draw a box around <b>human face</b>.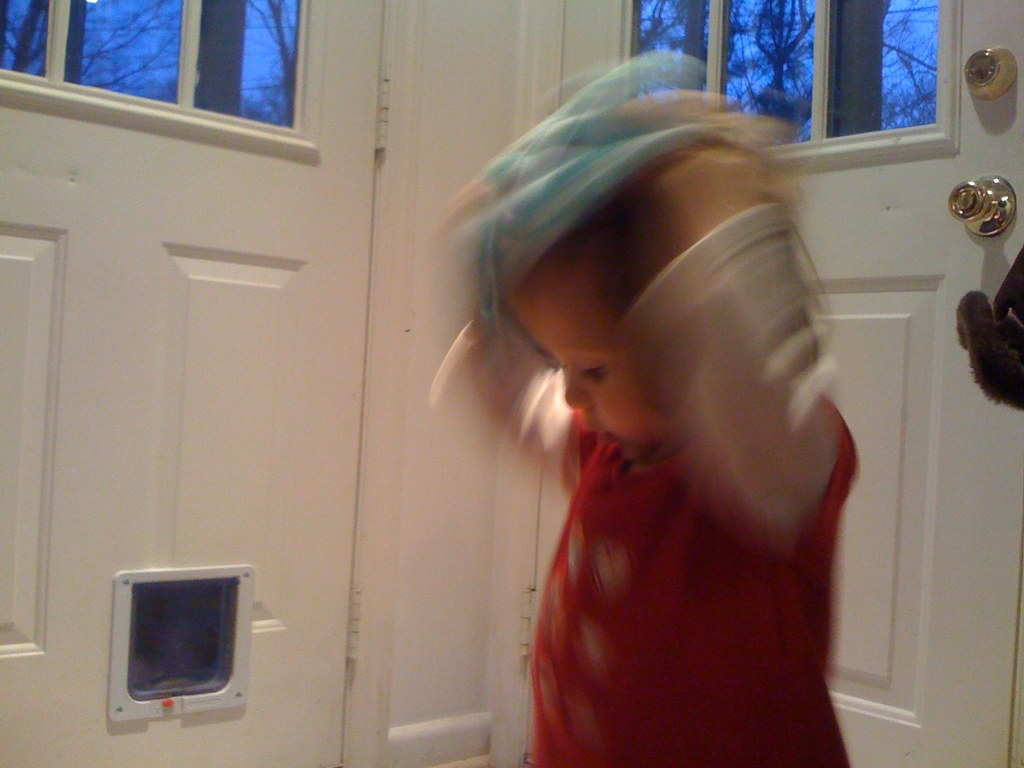
l=508, t=243, r=680, b=465.
